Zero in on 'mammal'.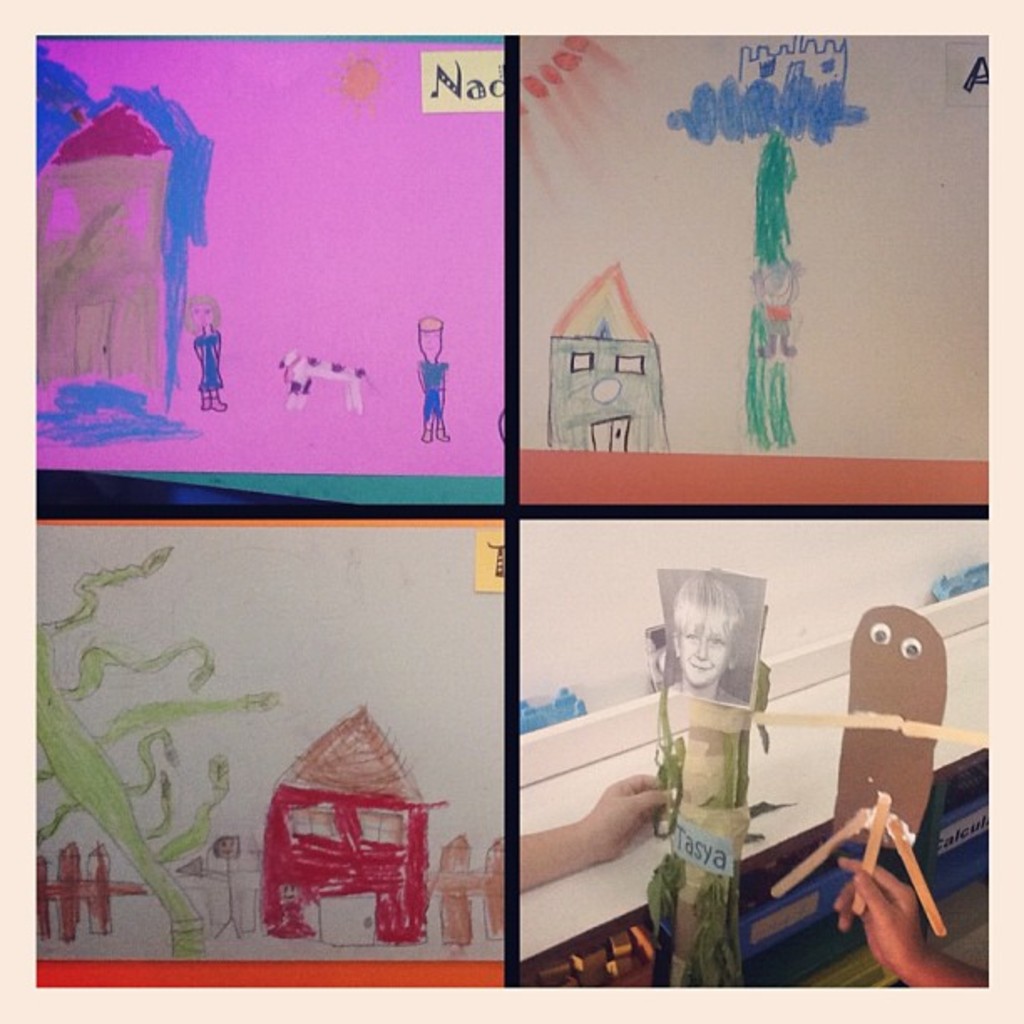
Zeroed in: (825, 855, 987, 989).
